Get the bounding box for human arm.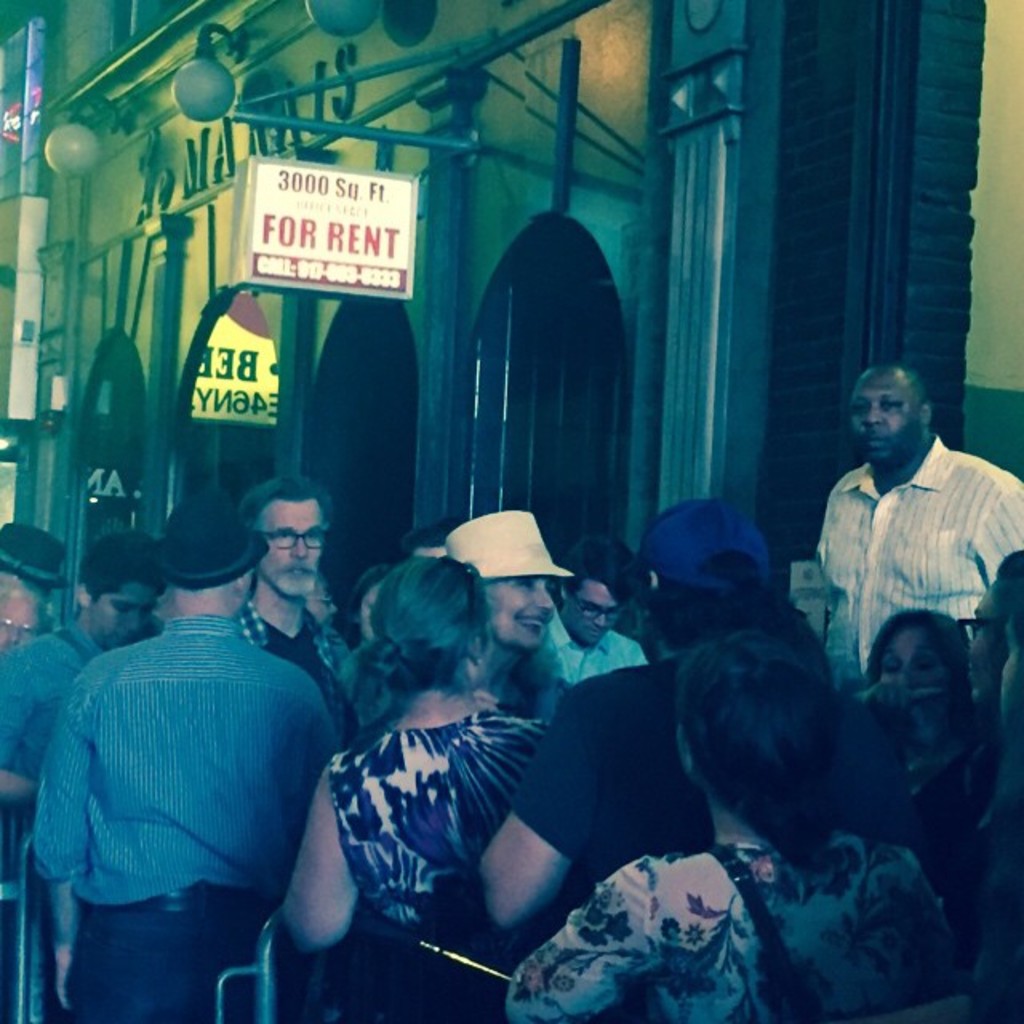
[496,846,677,1022].
